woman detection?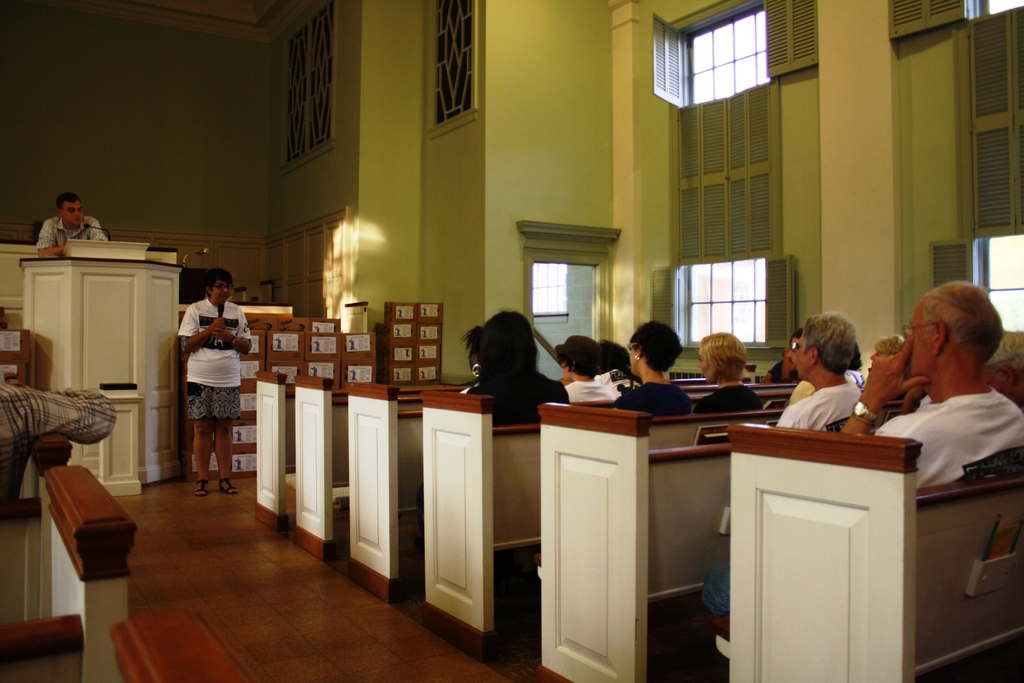
<region>689, 329, 762, 415</region>
